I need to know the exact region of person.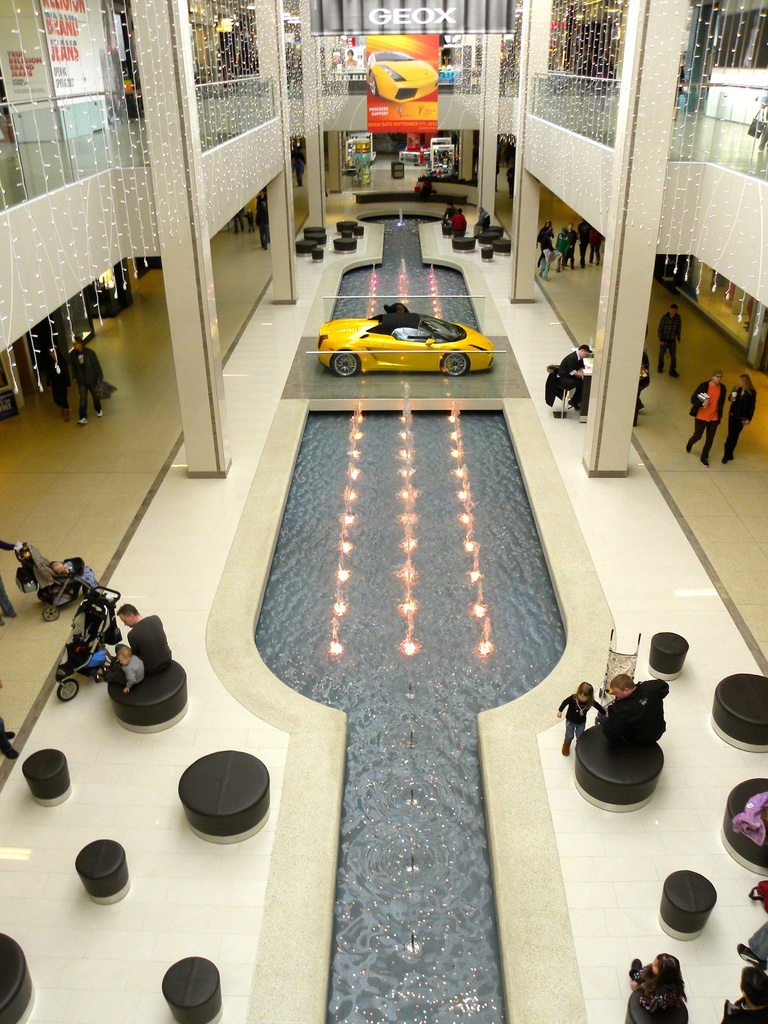
Region: select_region(450, 207, 469, 237).
